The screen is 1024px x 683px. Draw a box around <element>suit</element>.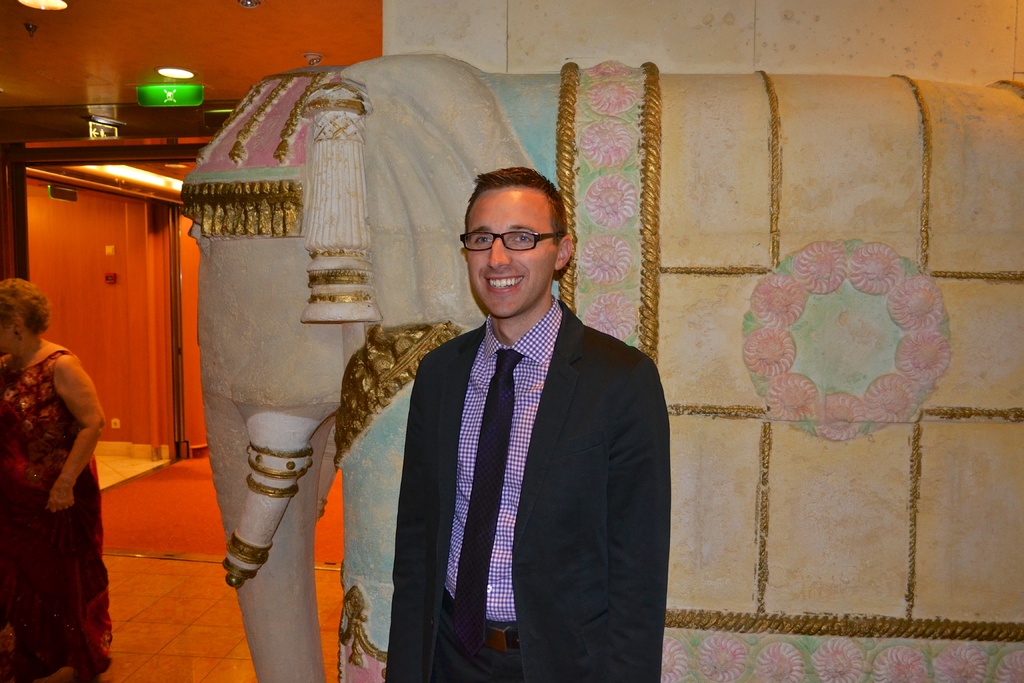
[left=369, top=216, right=675, bottom=673].
